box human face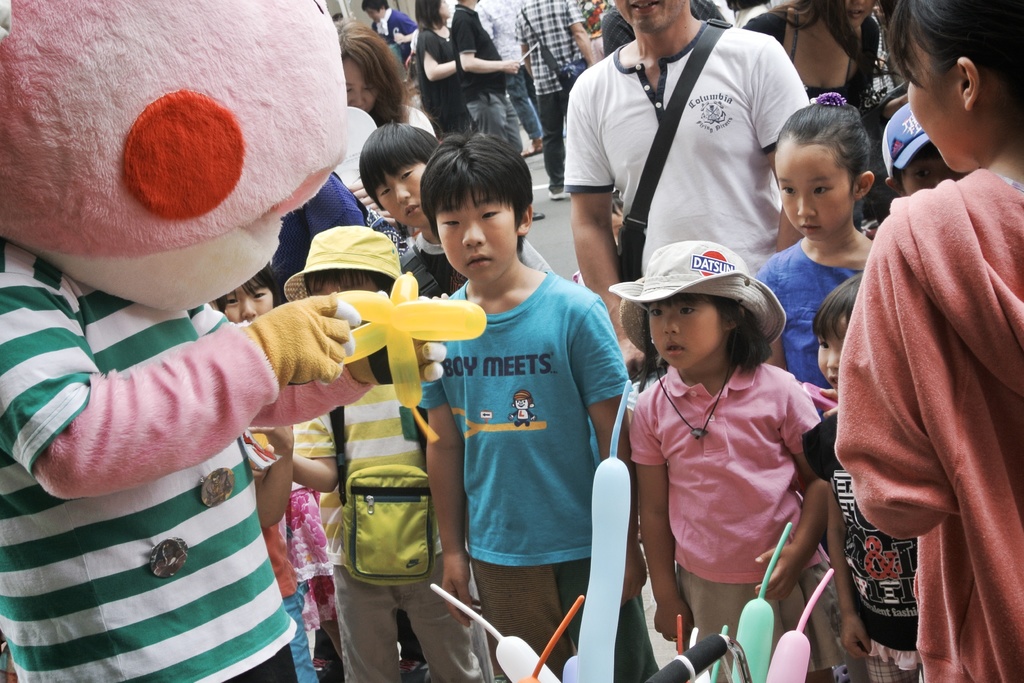
376:161:425:227
